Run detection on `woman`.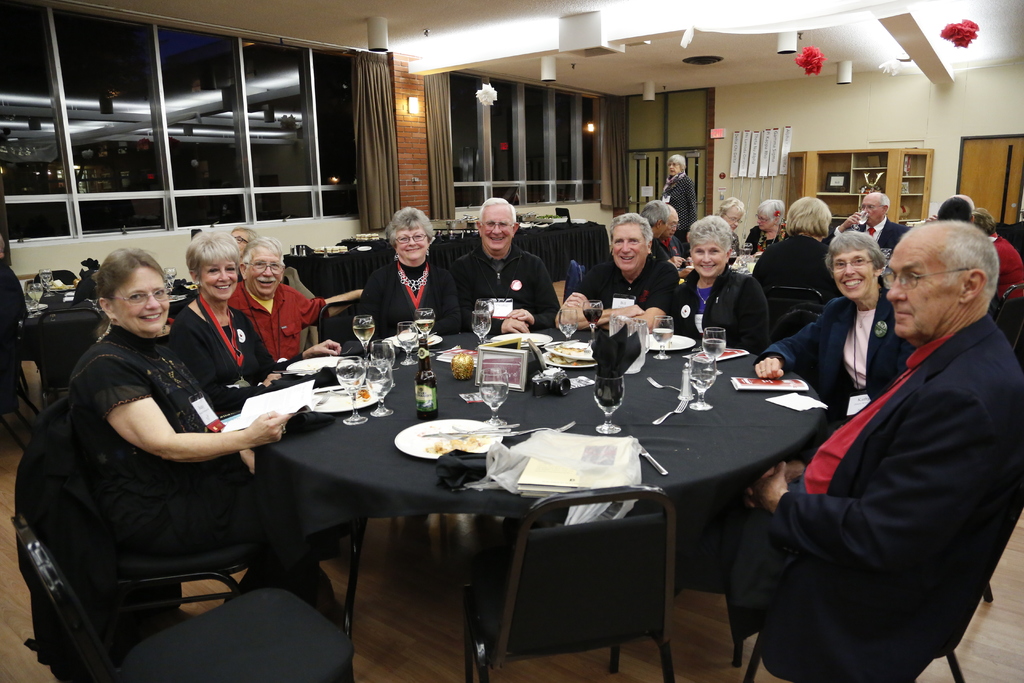
Result: (x1=712, y1=198, x2=744, y2=257).
